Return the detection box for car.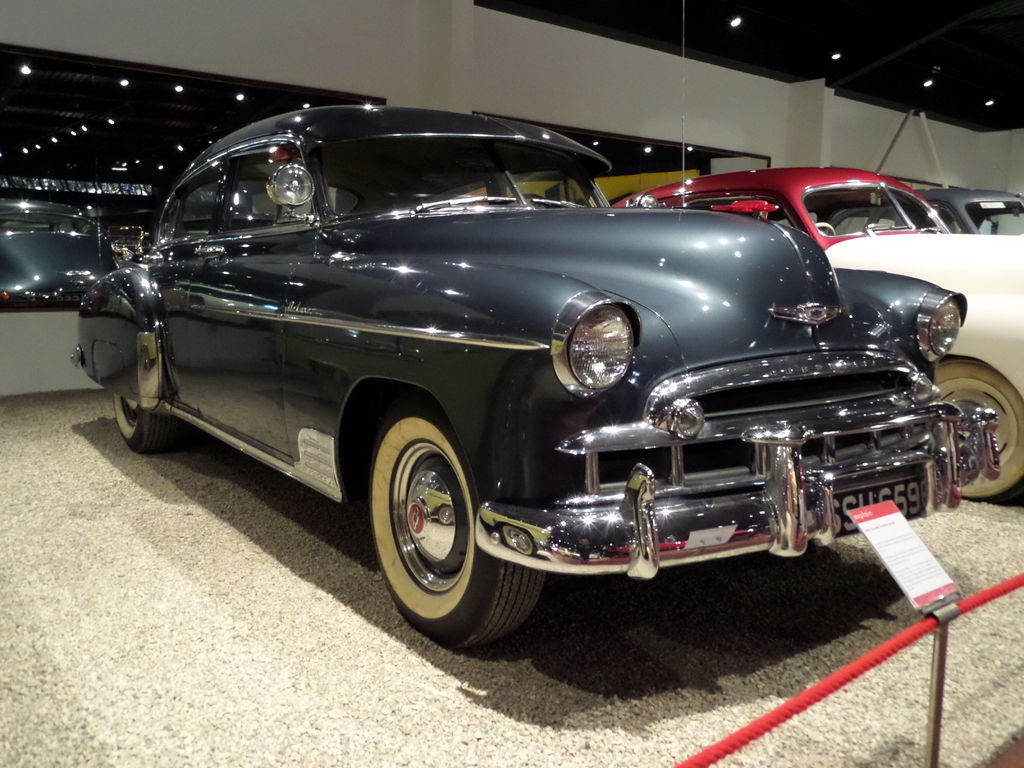
<box>918,184,1023,243</box>.
